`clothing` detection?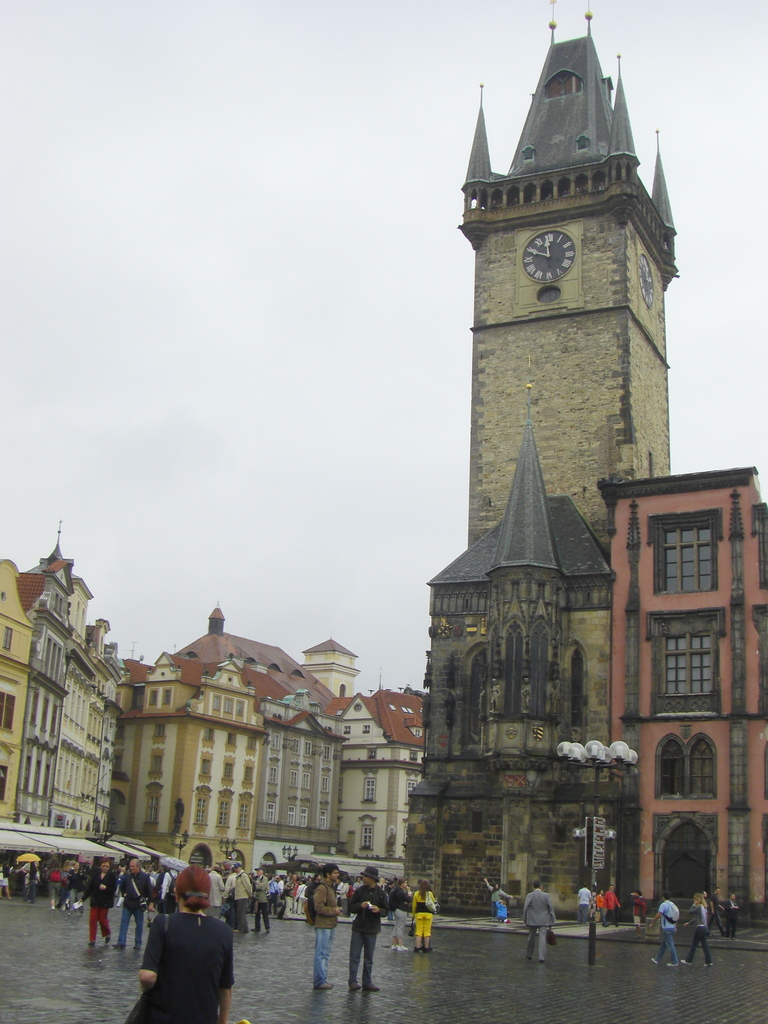
region(117, 870, 154, 949)
